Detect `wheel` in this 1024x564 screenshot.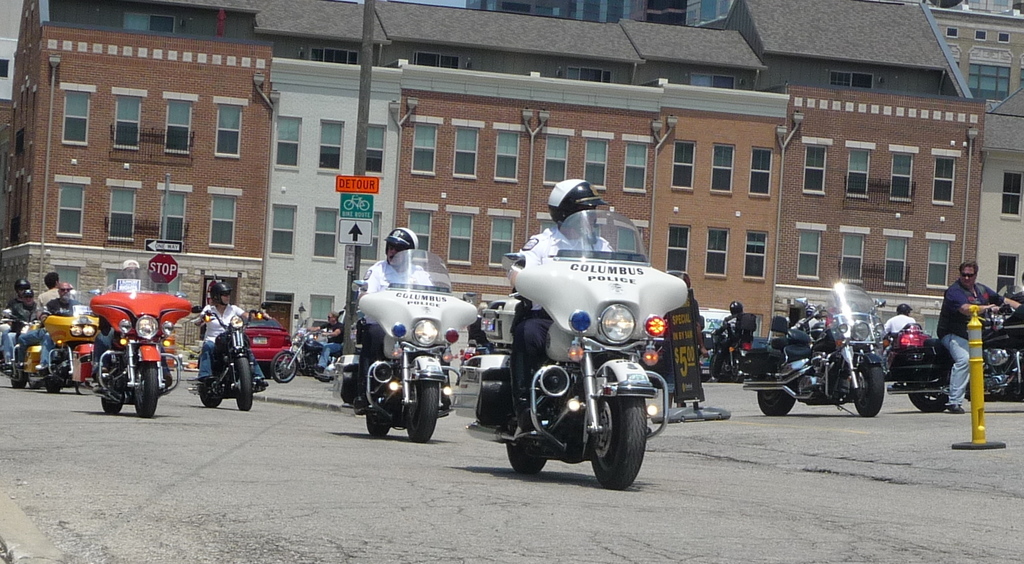
Detection: bbox=(95, 389, 120, 417).
